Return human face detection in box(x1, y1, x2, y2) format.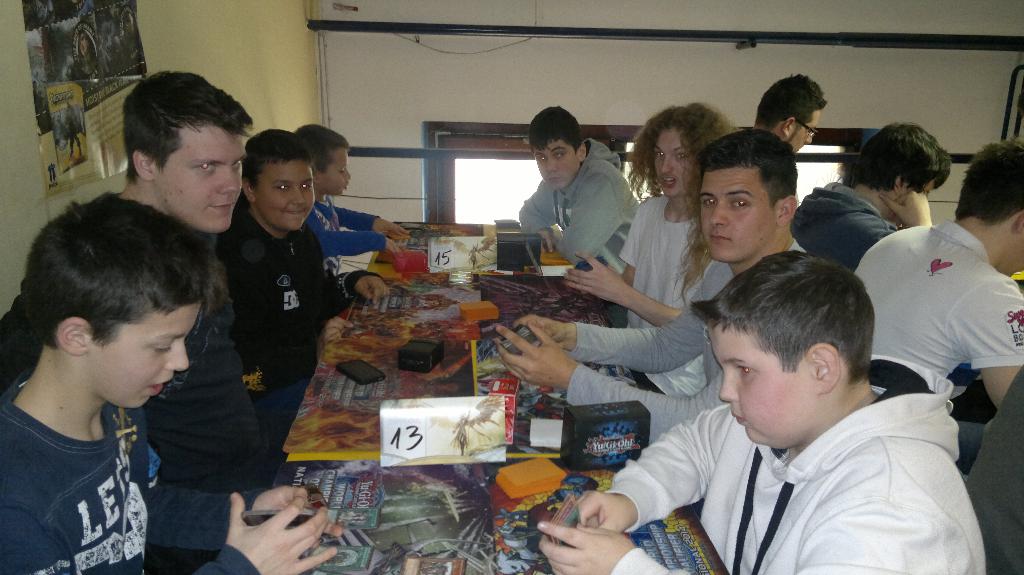
box(795, 109, 819, 151).
